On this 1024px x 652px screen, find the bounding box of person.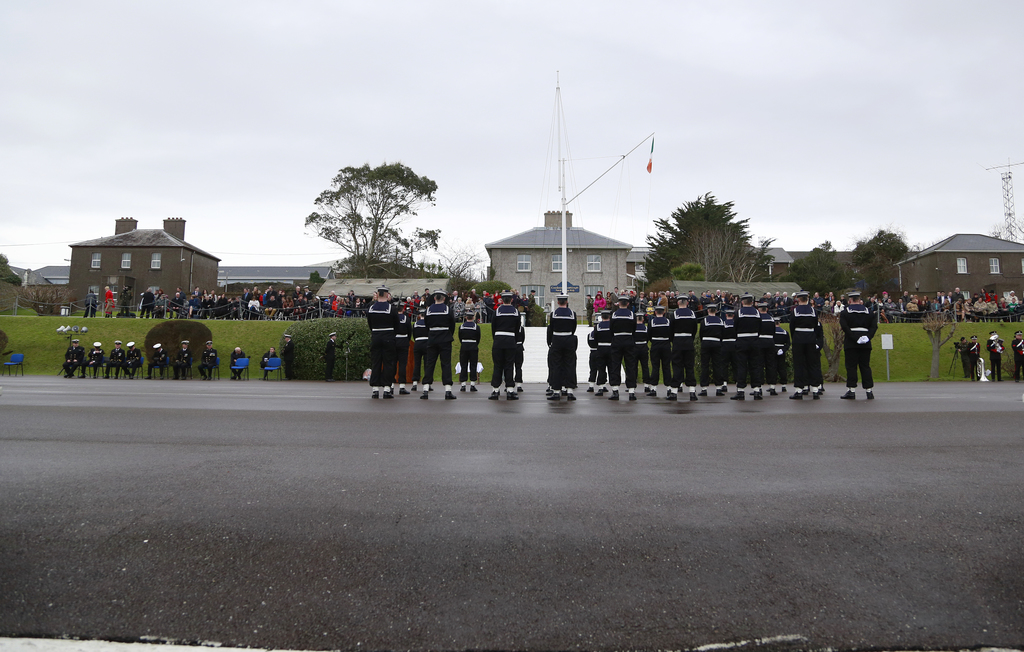
Bounding box: {"x1": 545, "y1": 293, "x2": 581, "y2": 402}.
